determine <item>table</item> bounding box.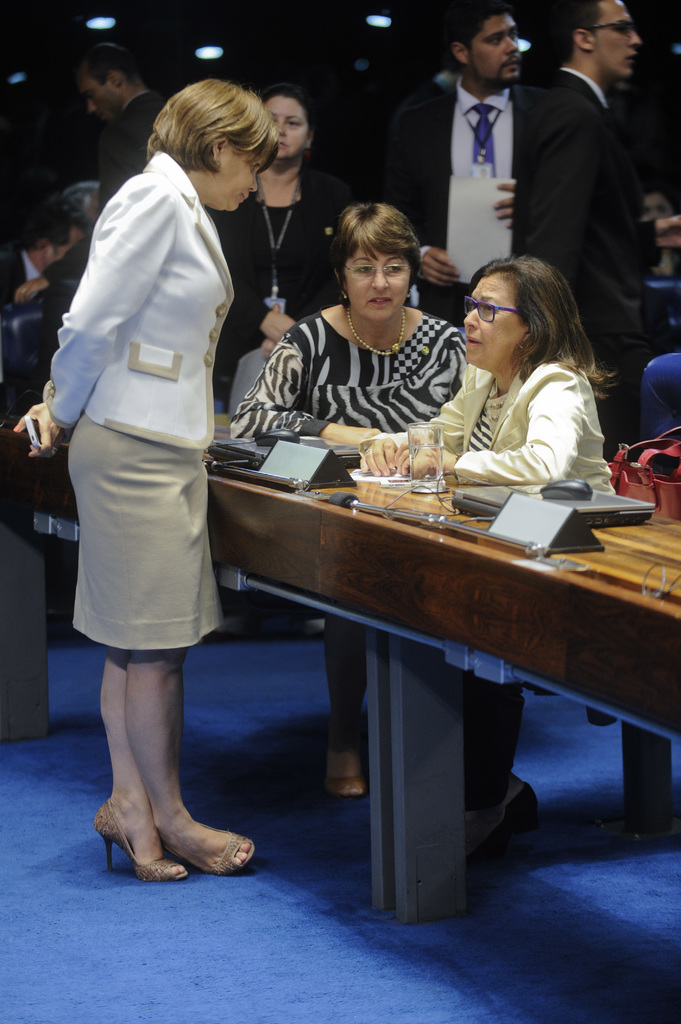
Determined: BBox(153, 415, 659, 913).
